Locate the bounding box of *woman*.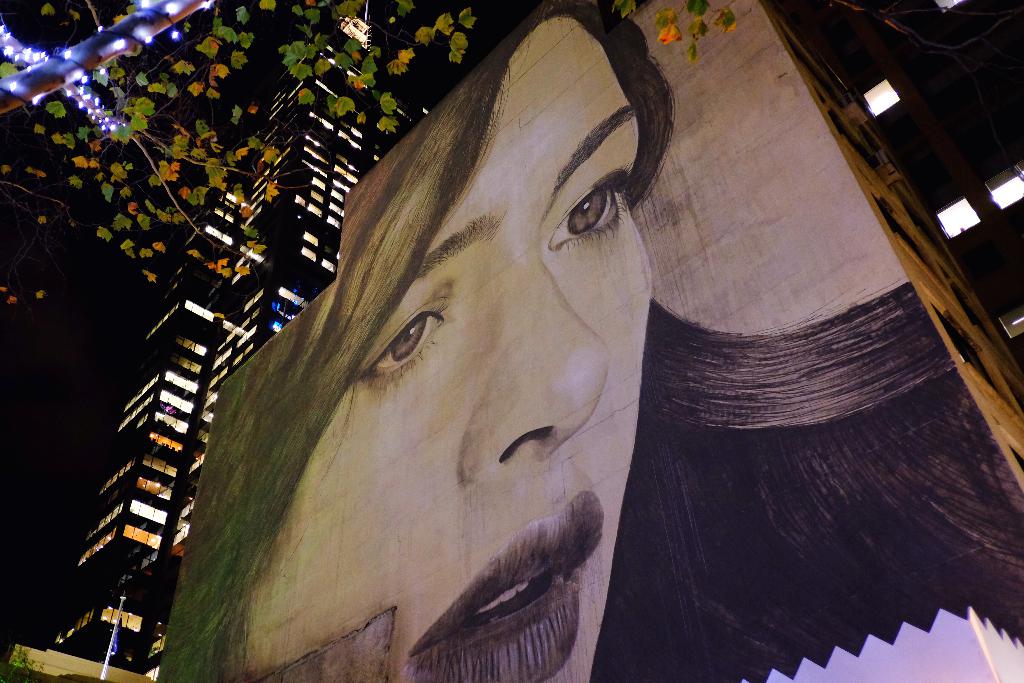
Bounding box: rect(157, 0, 1023, 682).
